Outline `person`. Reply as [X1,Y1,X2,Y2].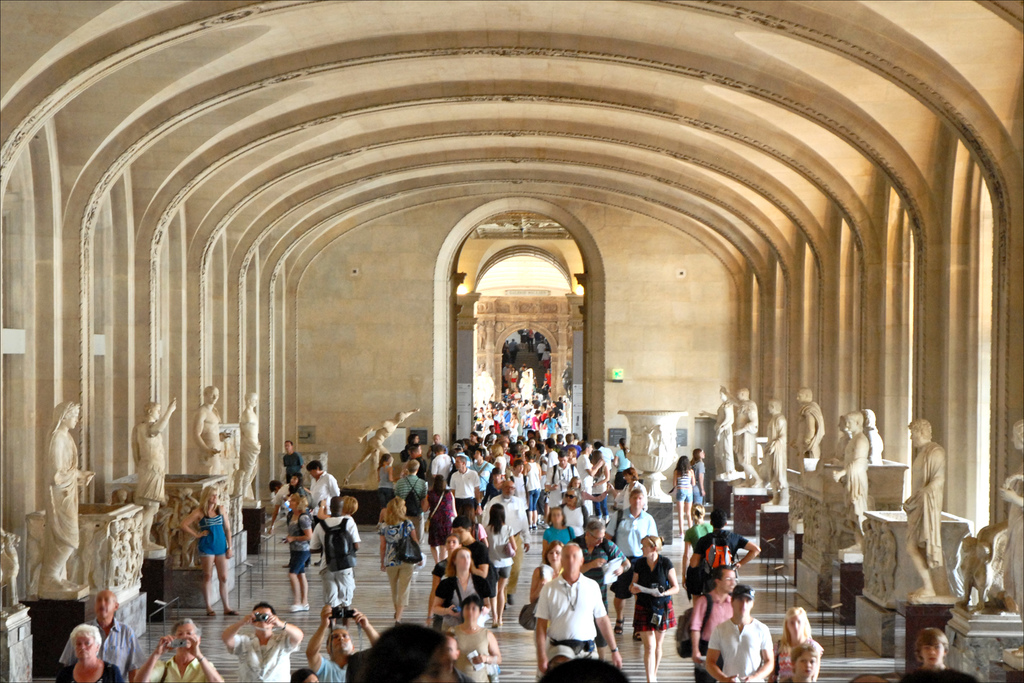
[452,516,494,627].
